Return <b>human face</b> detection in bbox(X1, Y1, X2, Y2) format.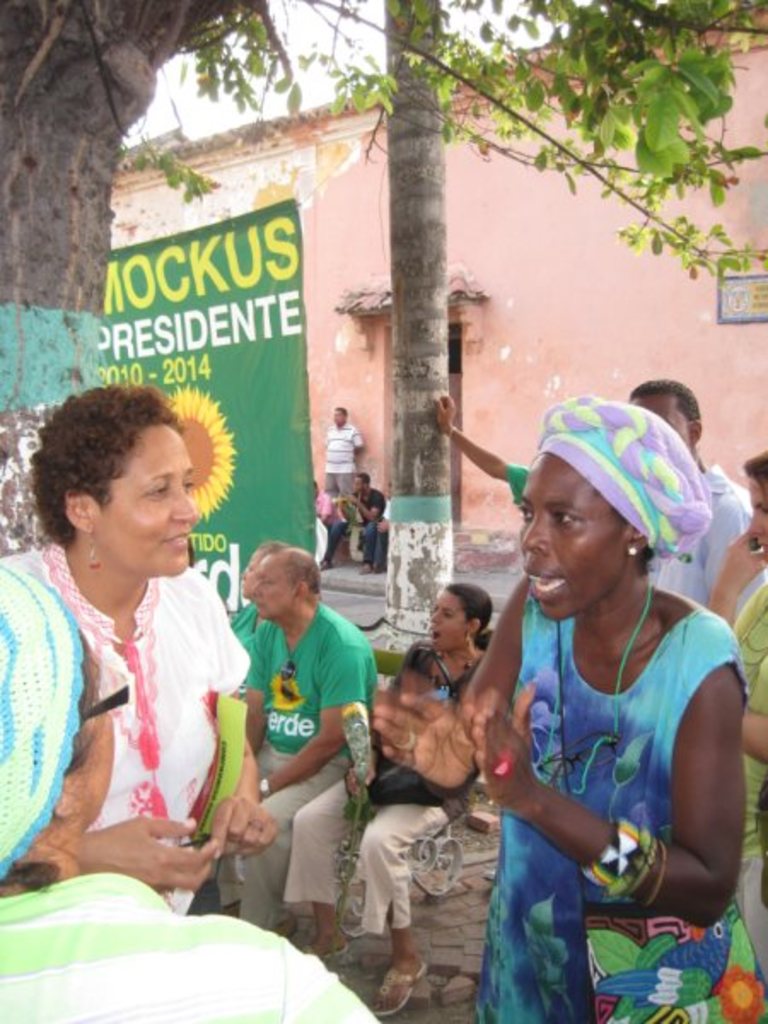
bbox(254, 558, 292, 623).
